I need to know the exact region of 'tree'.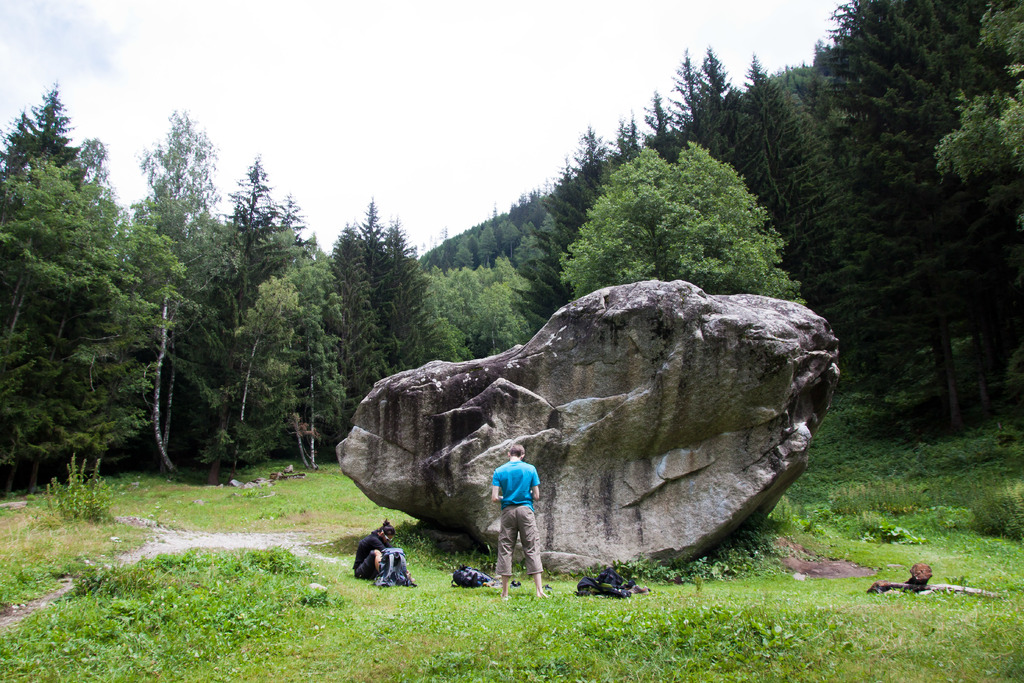
Region: rect(392, 212, 427, 370).
